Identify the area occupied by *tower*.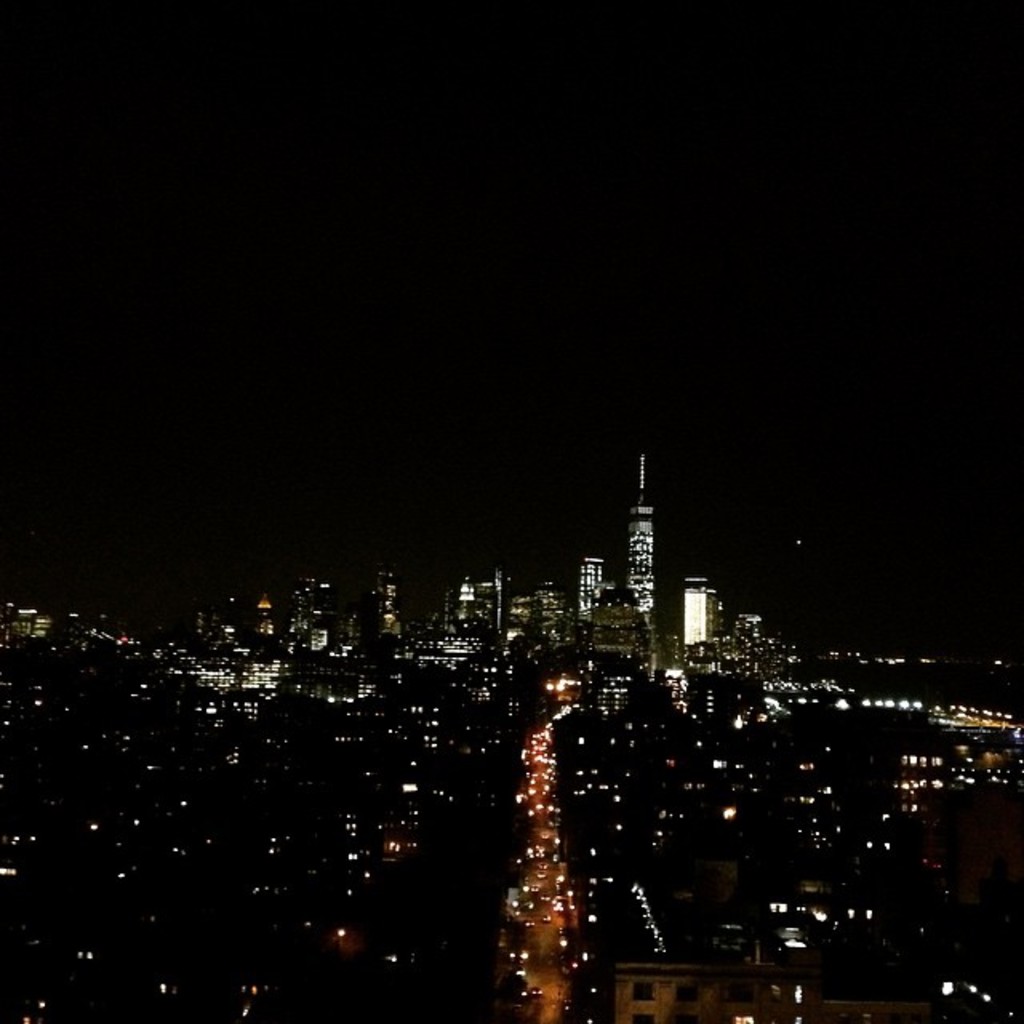
Area: 629, 459, 653, 622.
